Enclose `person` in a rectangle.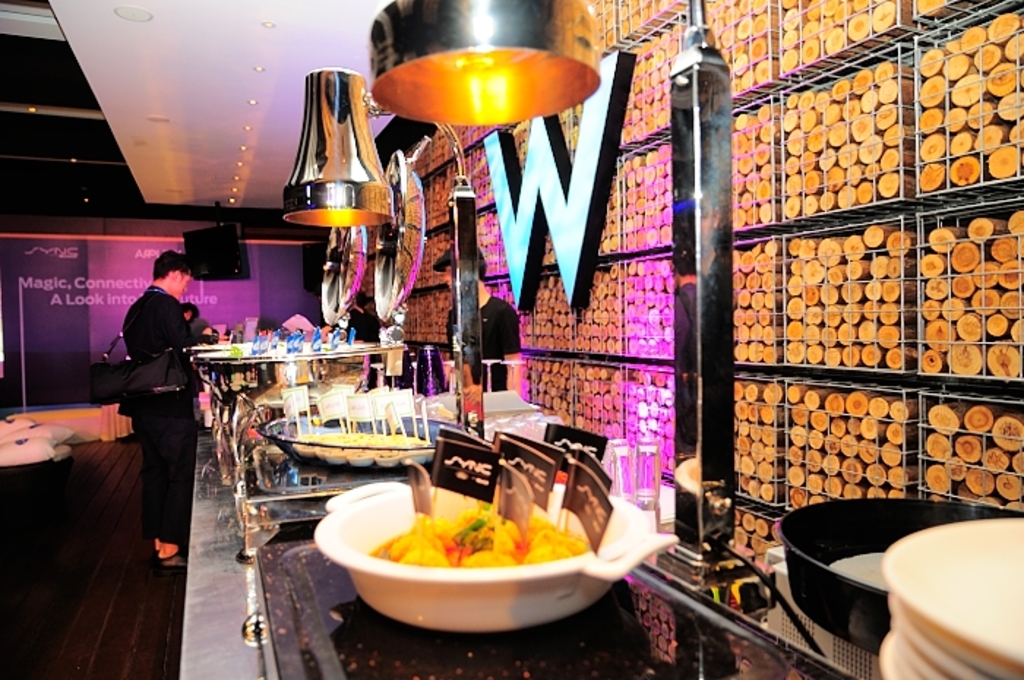
BBox(117, 241, 217, 569).
